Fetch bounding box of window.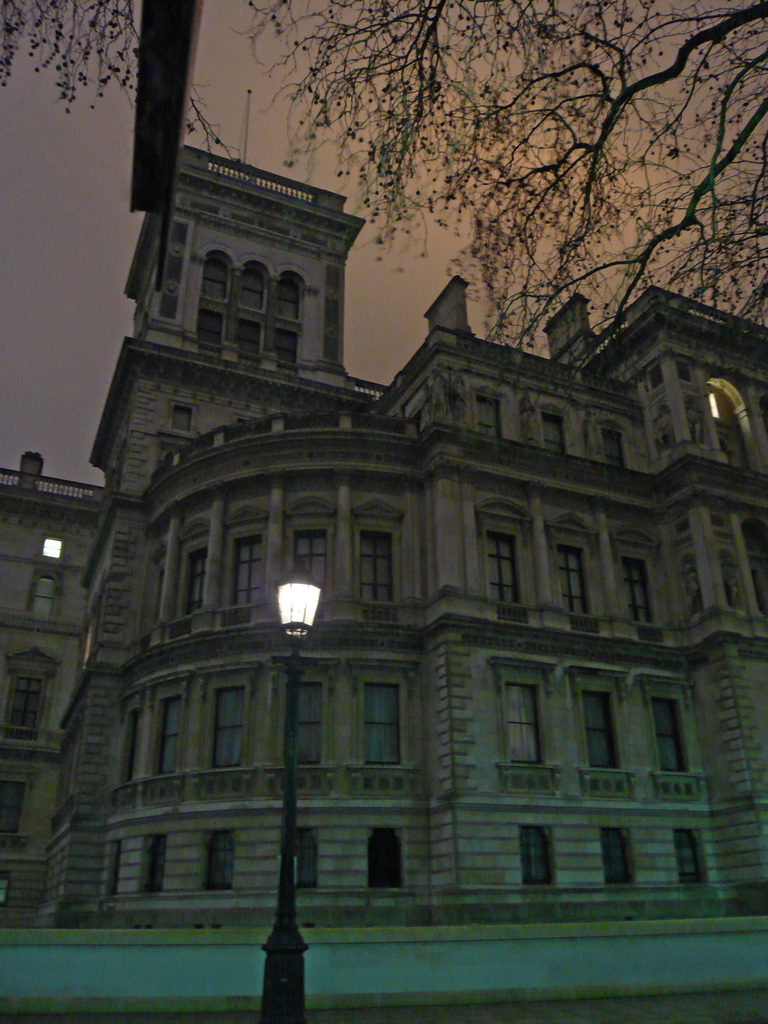
Bbox: bbox=[369, 820, 415, 892].
